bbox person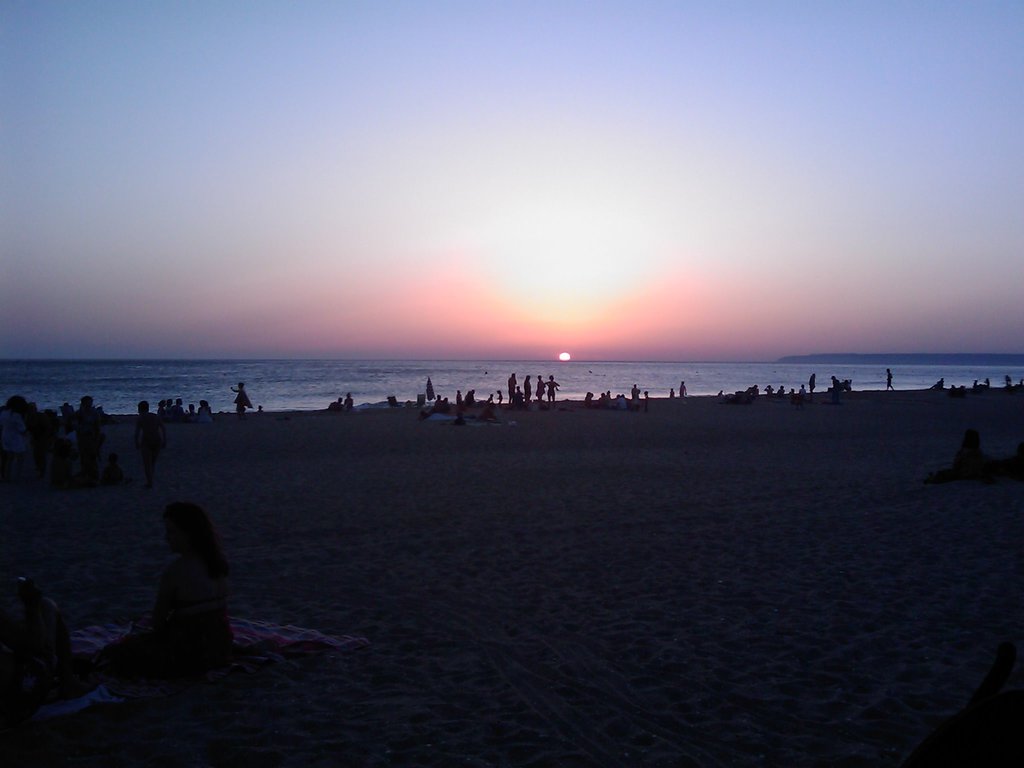
left=75, top=399, right=112, bottom=486
